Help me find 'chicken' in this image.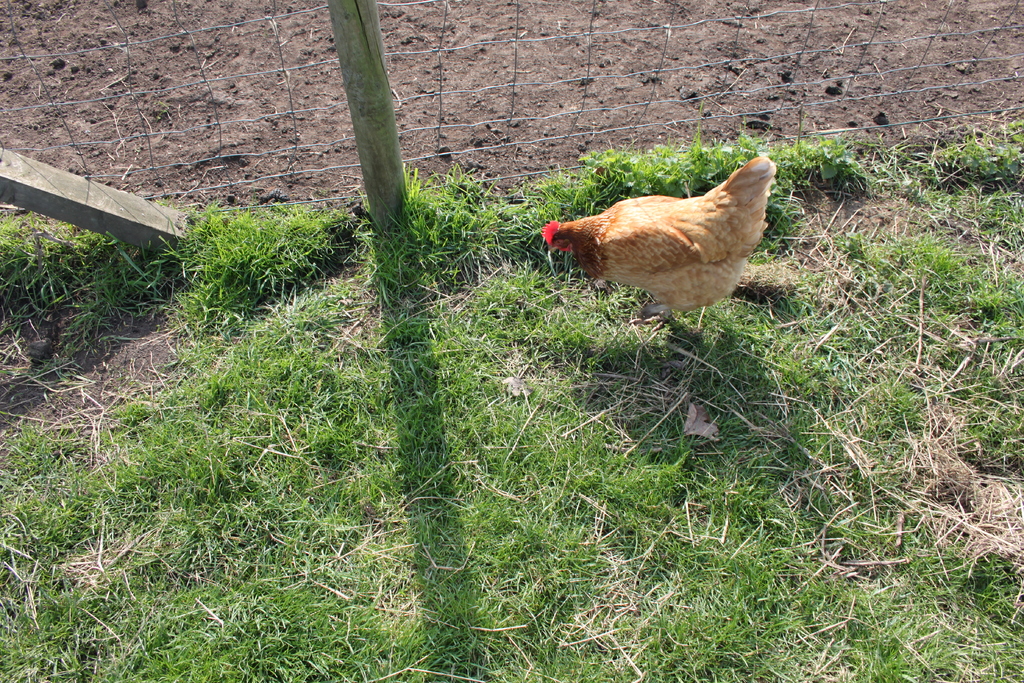
Found it: bbox=(534, 158, 781, 324).
